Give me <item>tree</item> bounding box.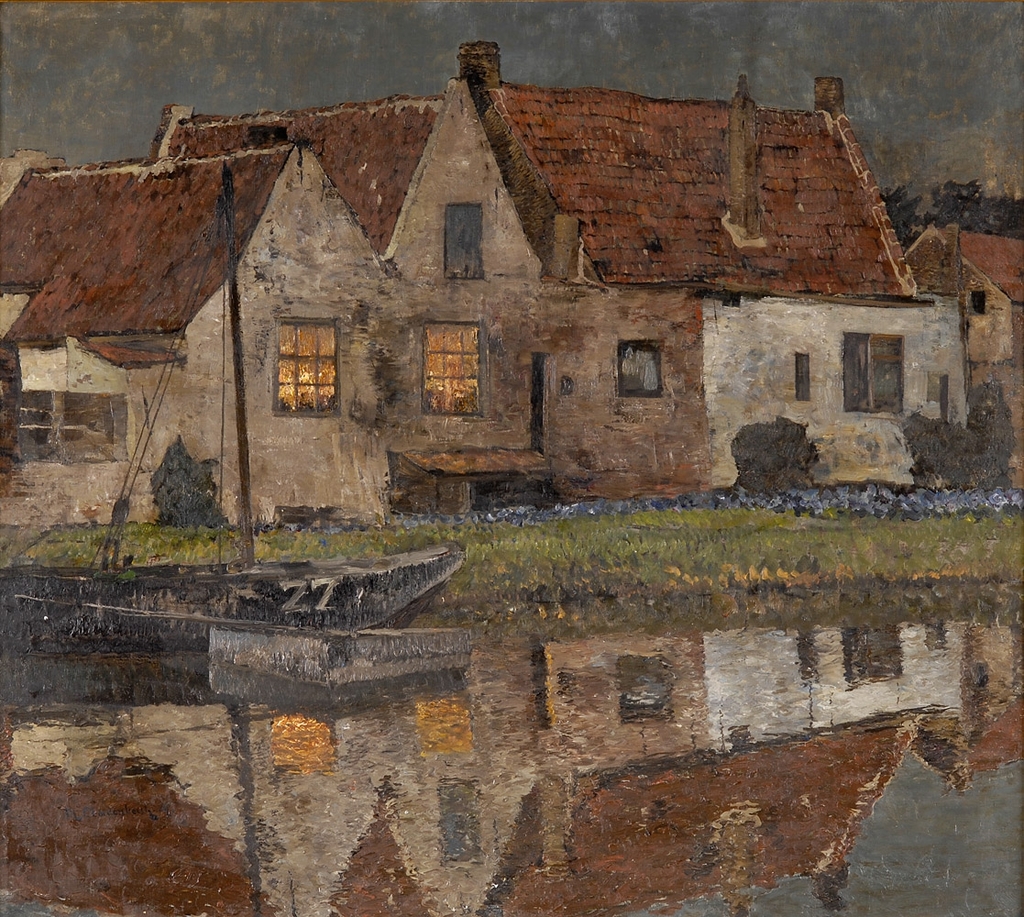
<box>120,423,212,547</box>.
